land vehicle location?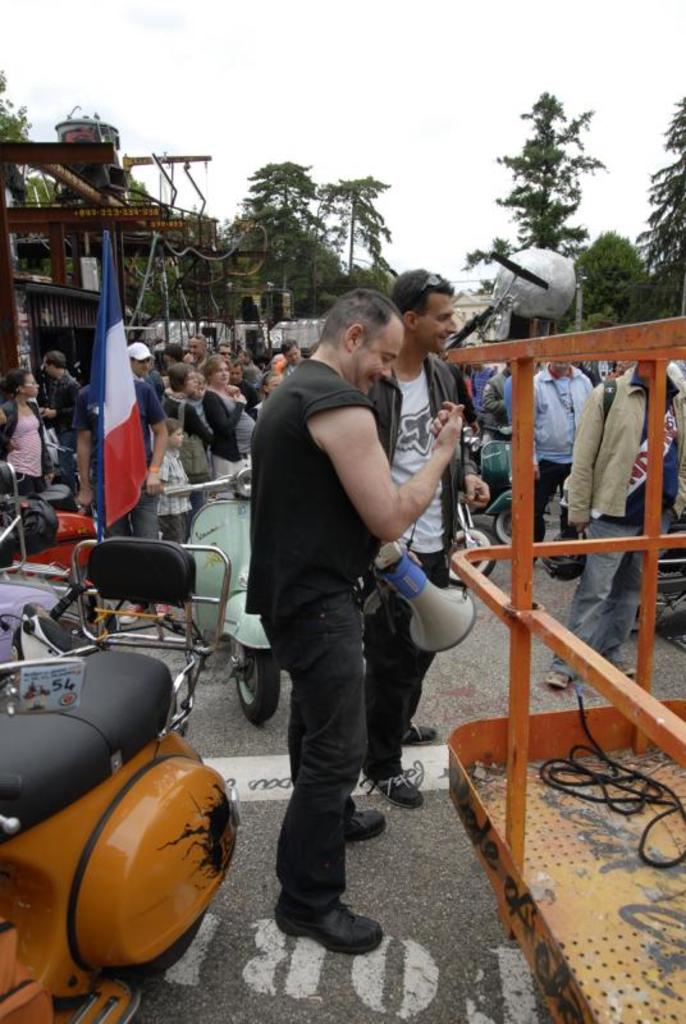
Rect(165, 454, 284, 733)
